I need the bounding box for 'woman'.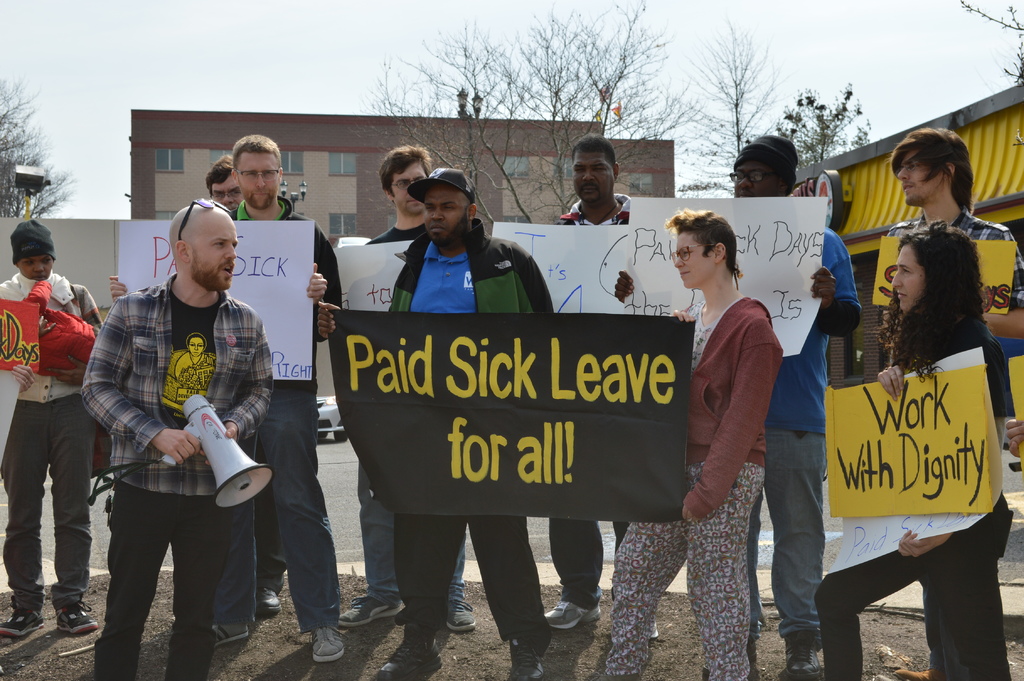
Here it is: region(604, 201, 782, 680).
